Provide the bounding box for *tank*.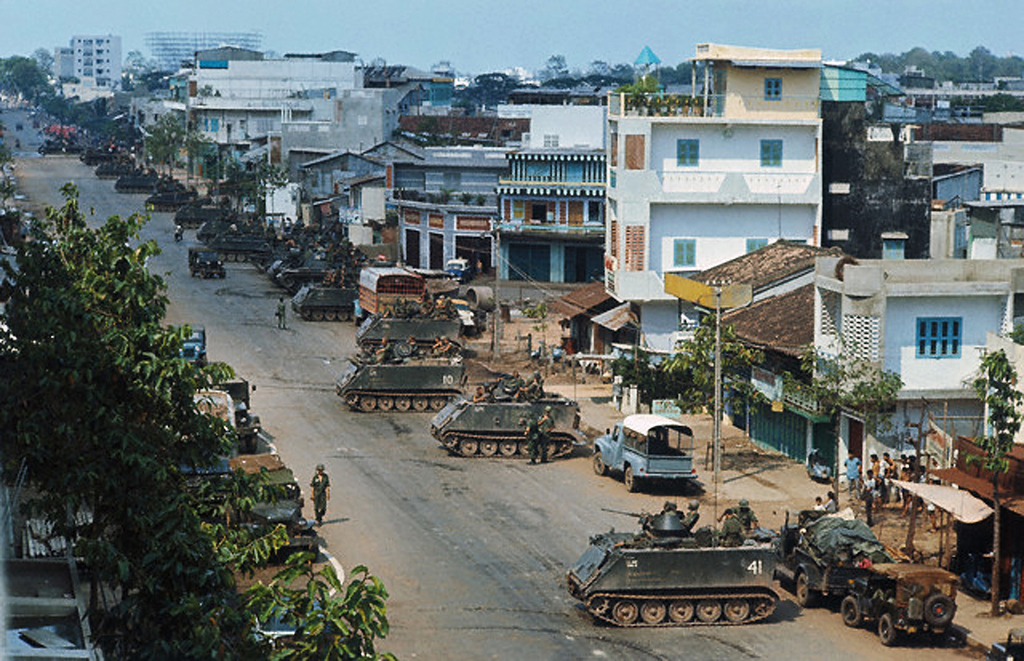
bbox(170, 196, 228, 230).
